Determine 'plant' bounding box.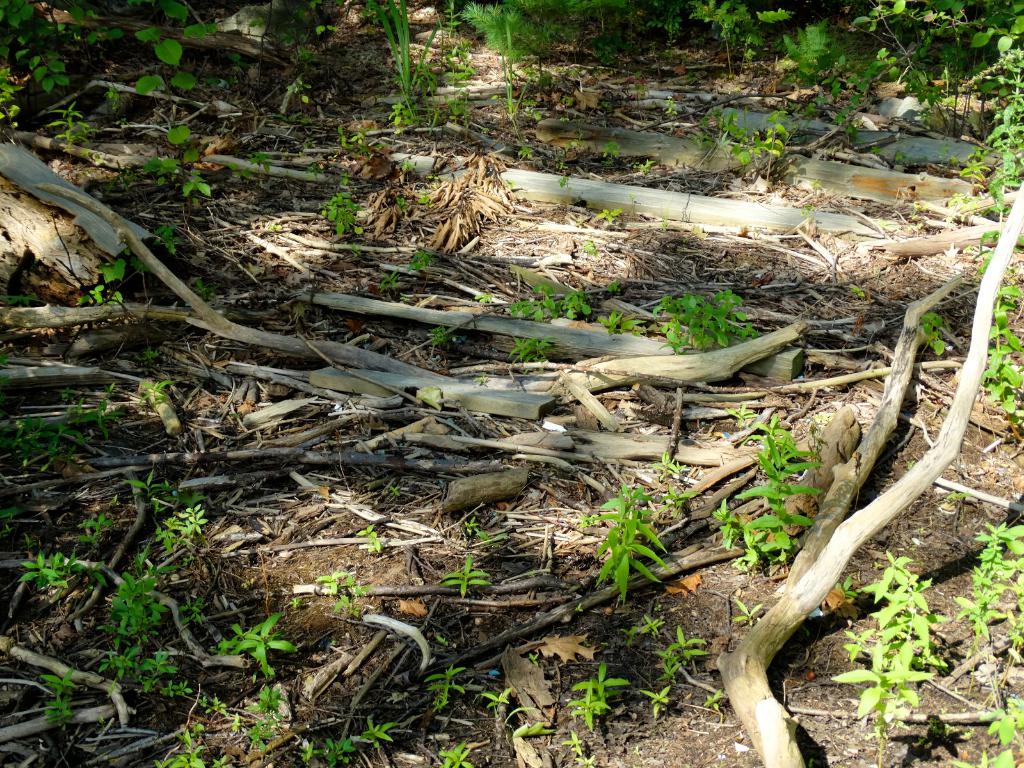
Determined: 565, 658, 630, 733.
